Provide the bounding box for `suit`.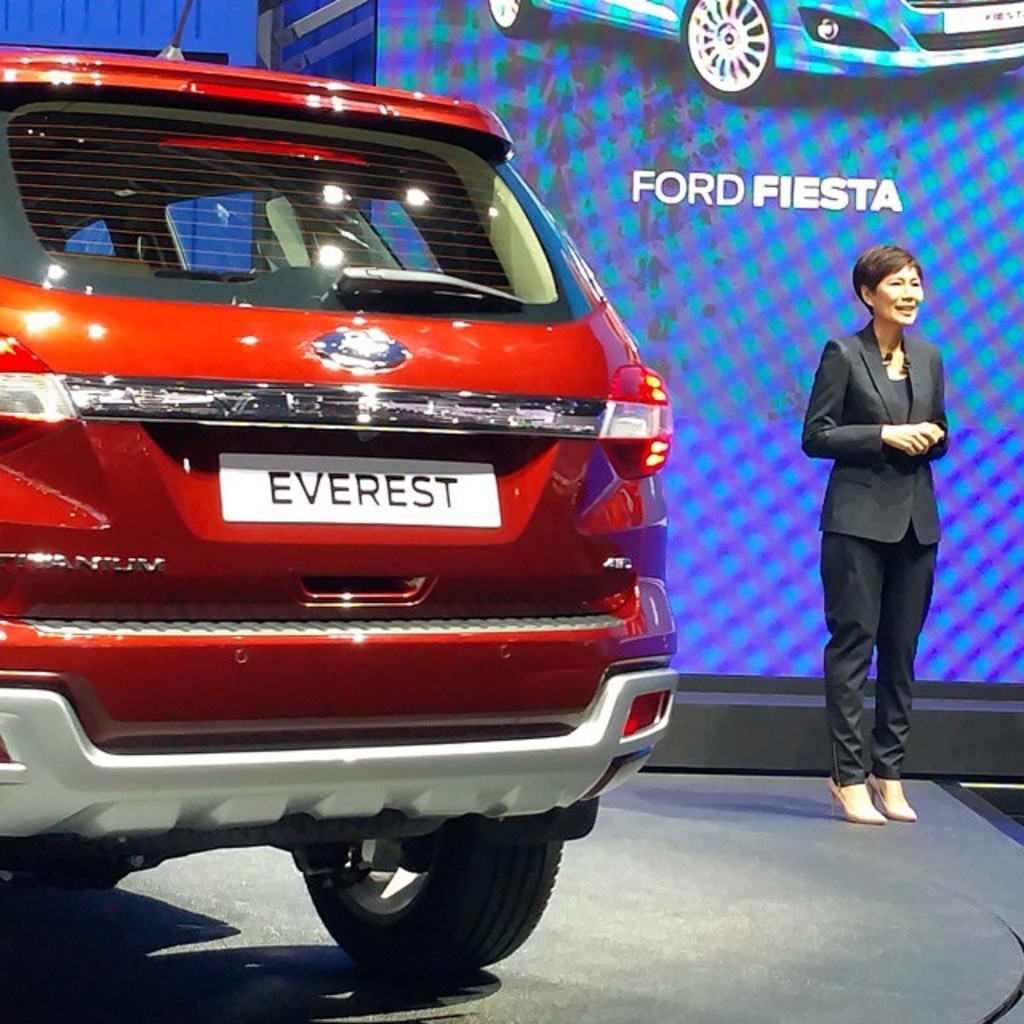
{"left": 795, "top": 323, "right": 934, "bottom": 781}.
